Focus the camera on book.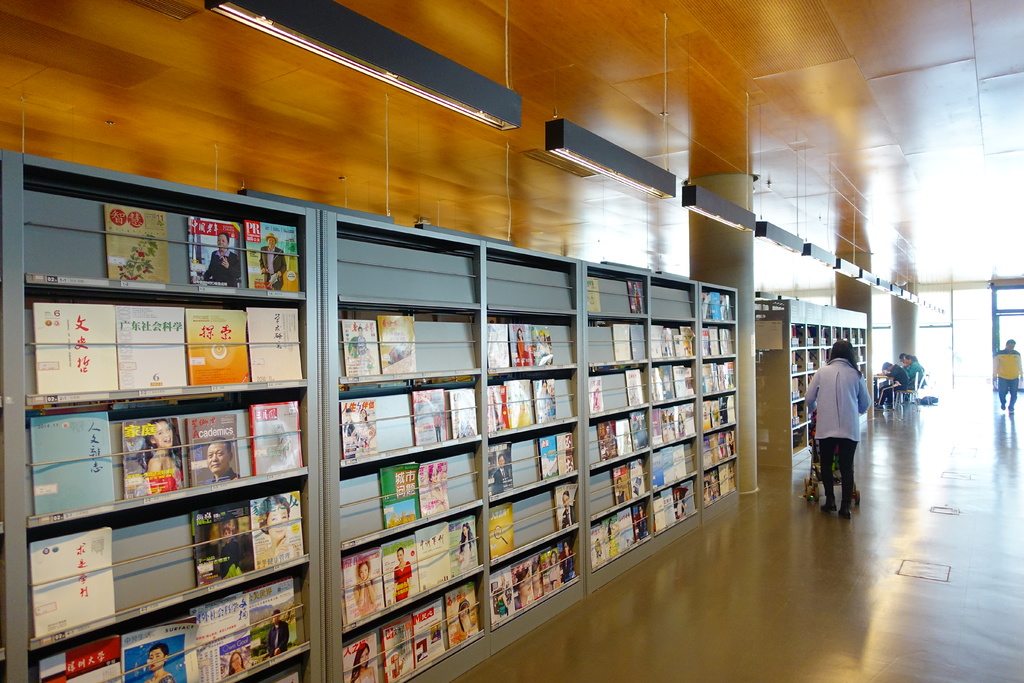
Focus region: (x1=511, y1=320, x2=531, y2=367).
